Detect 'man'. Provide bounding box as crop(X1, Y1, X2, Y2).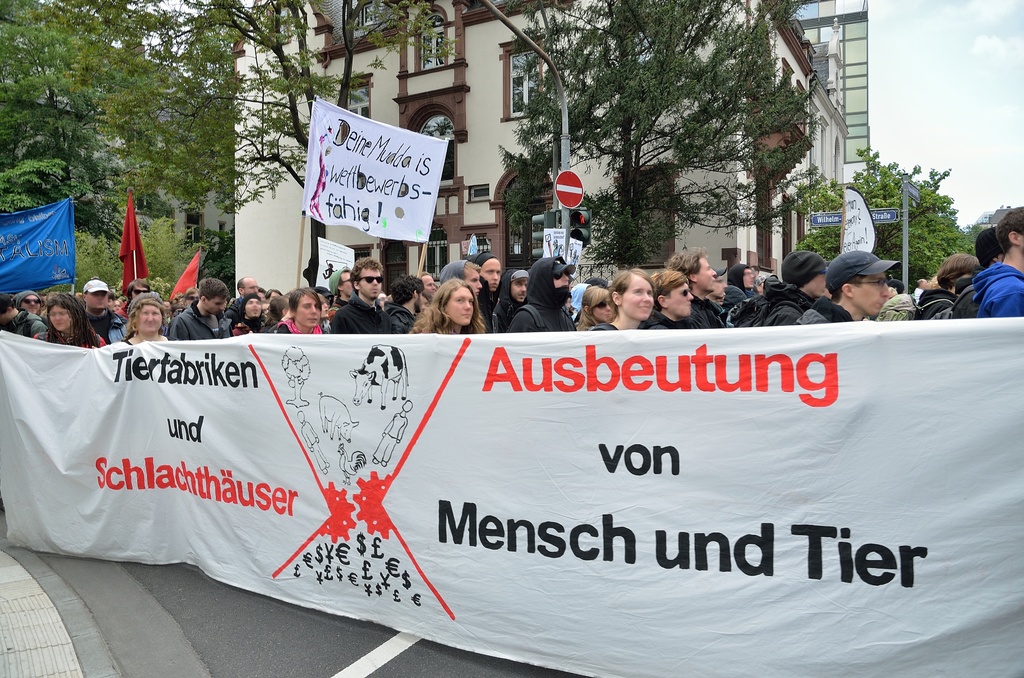
crop(742, 251, 832, 328).
